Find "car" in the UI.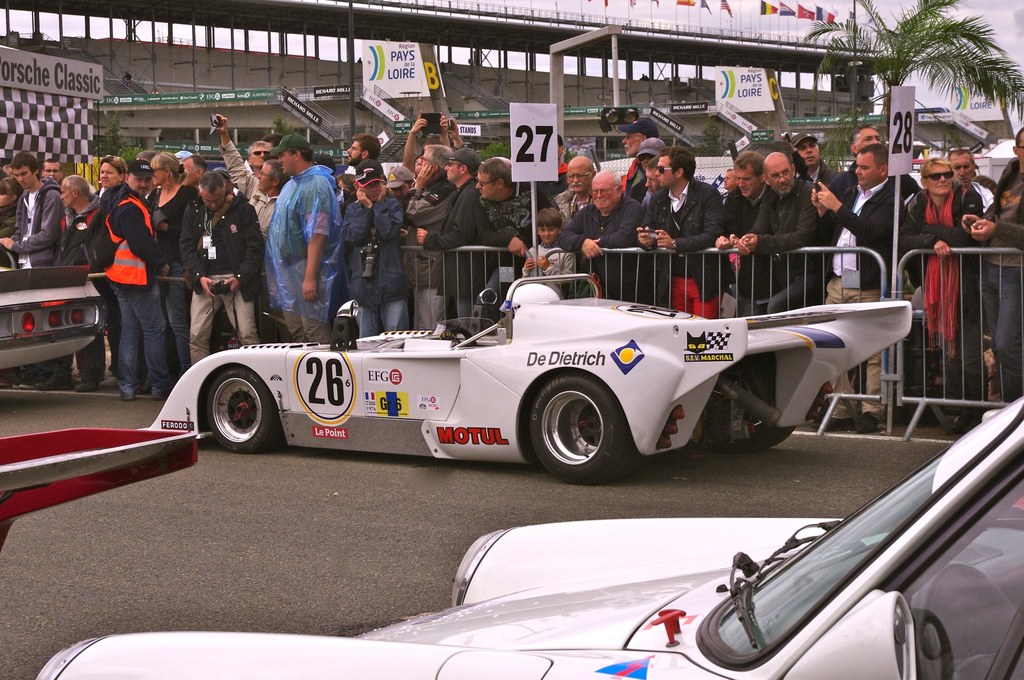
UI element at 0 268 106 369.
